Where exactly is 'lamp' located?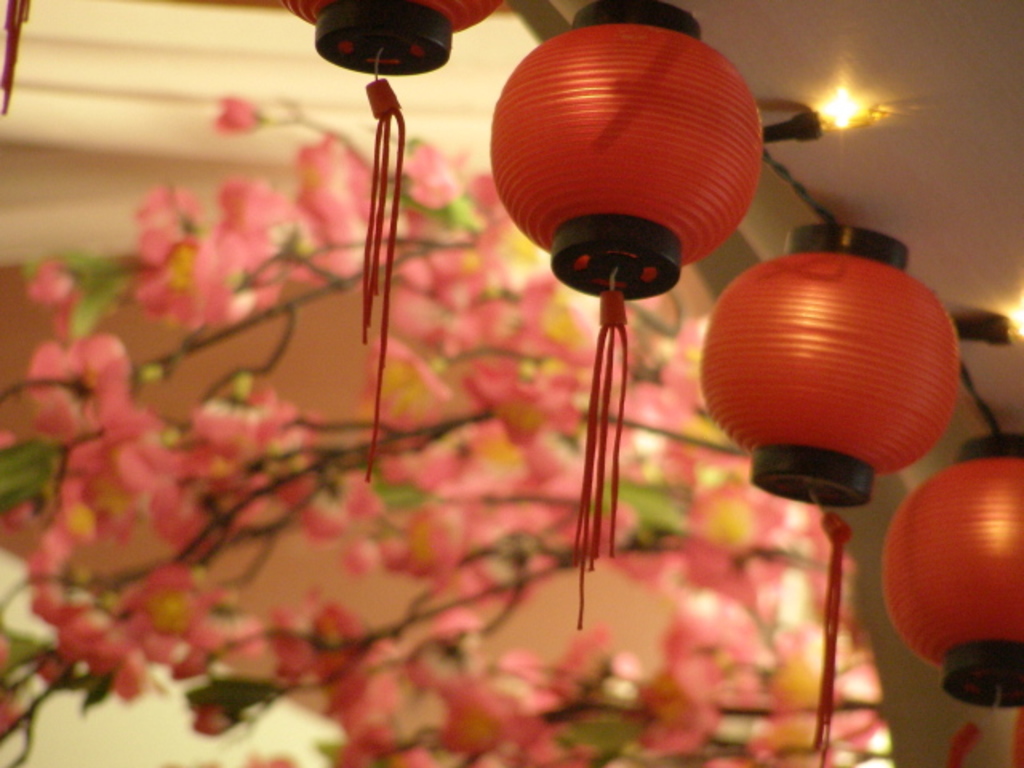
Its bounding box is {"left": 699, "top": 218, "right": 958, "bottom": 766}.
